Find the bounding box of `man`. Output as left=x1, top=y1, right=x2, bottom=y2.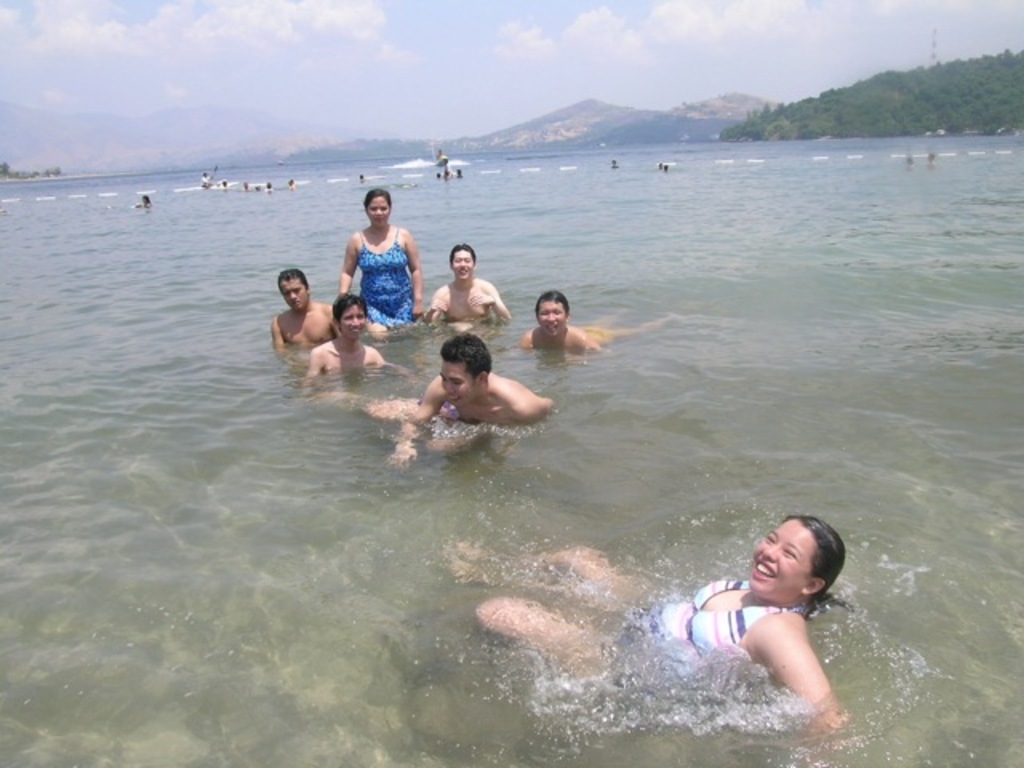
left=424, top=245, right=517, bottom=323.
